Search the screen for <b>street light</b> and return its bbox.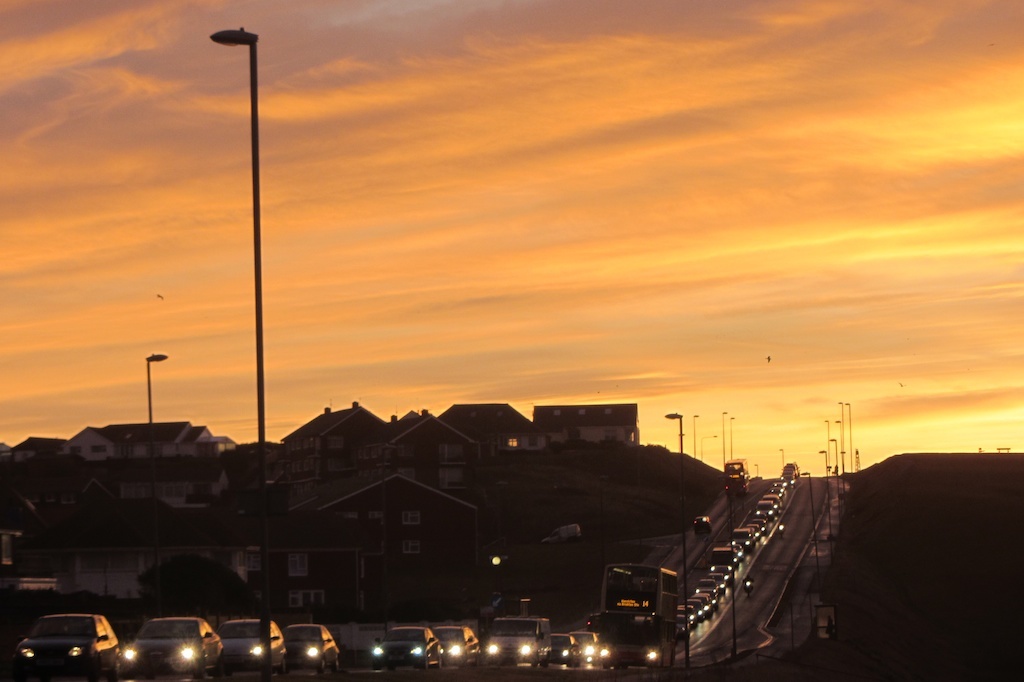
Found: <bbox>713, 473, 738, 659</bbox>.
